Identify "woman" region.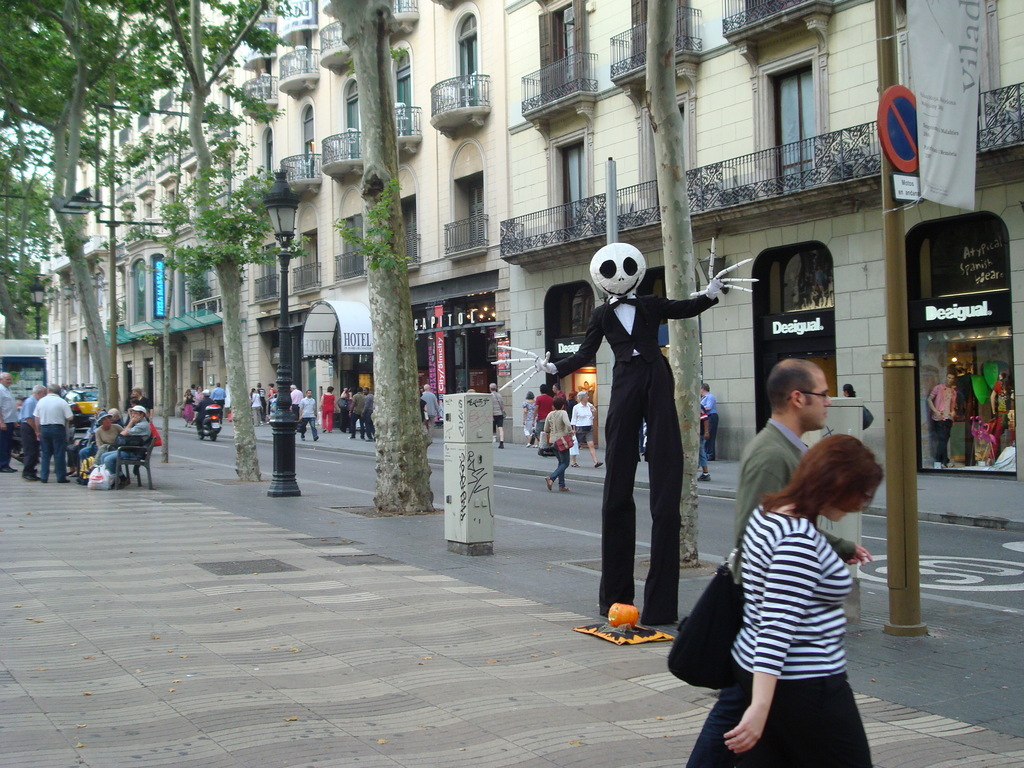
Region: [685, 395, 887, 752].
